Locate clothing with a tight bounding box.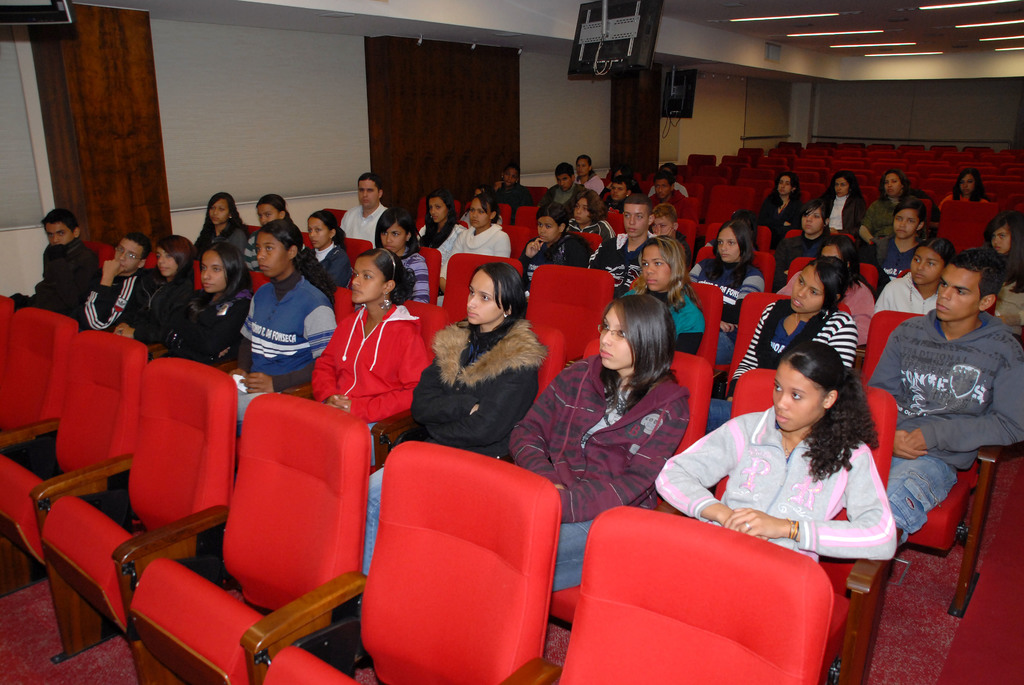
<region>762, 198, 801, 249</region>.
